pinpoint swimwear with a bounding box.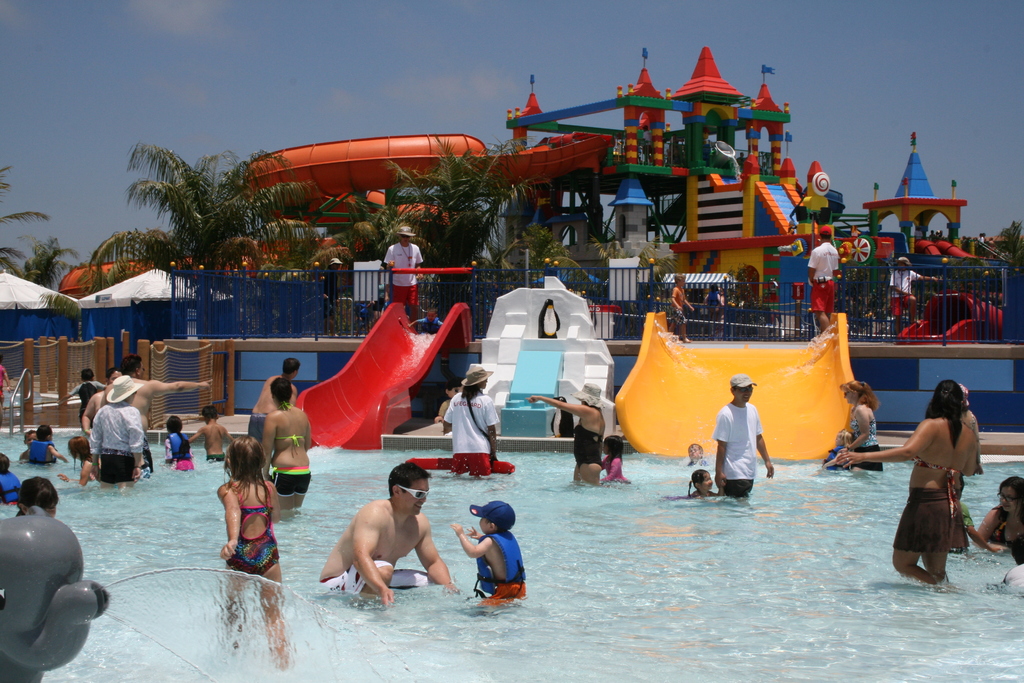
BBox(891, 488, 956, 552).
